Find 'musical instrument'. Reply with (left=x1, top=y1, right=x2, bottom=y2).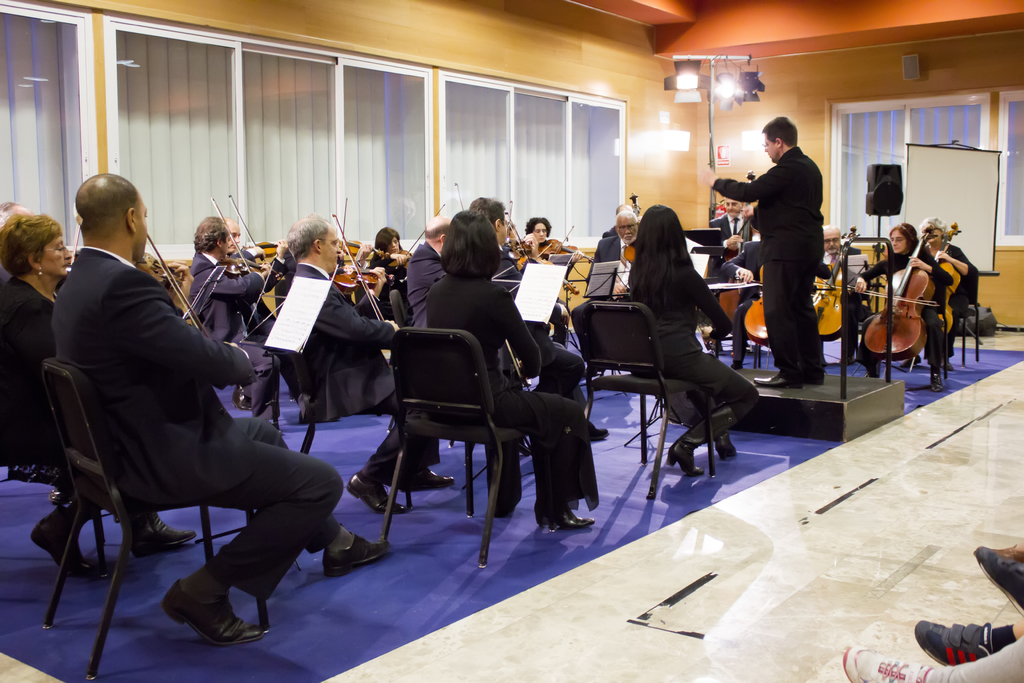
(left=745, top=256, right=780, bottom=344).
